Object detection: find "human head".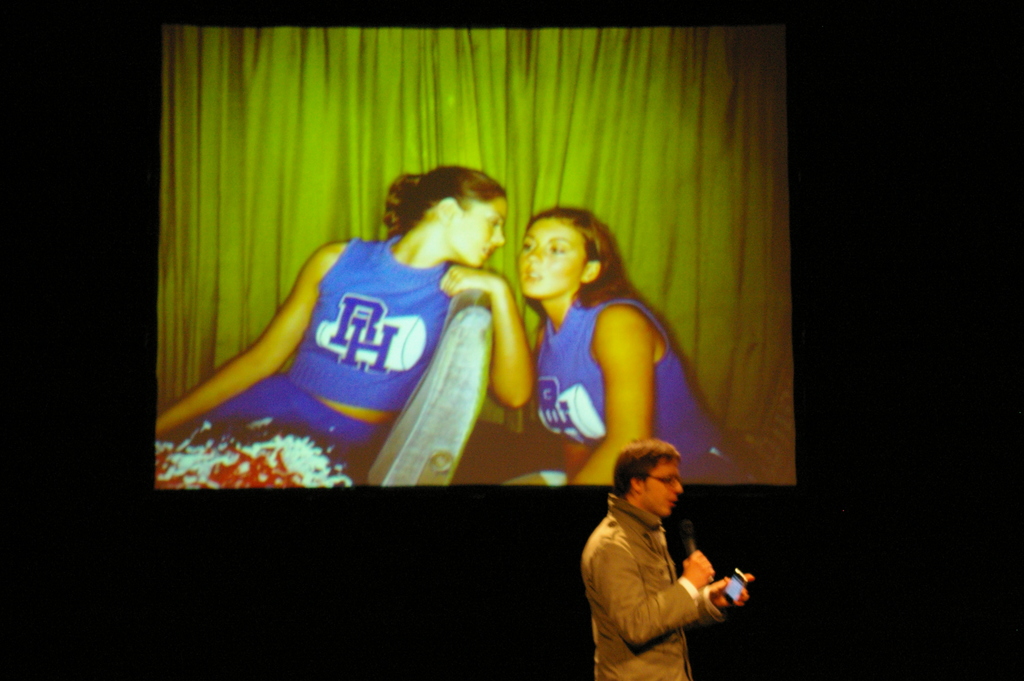
{"left": 382, "top": 163, "right": 526, "bottom": 272}.
